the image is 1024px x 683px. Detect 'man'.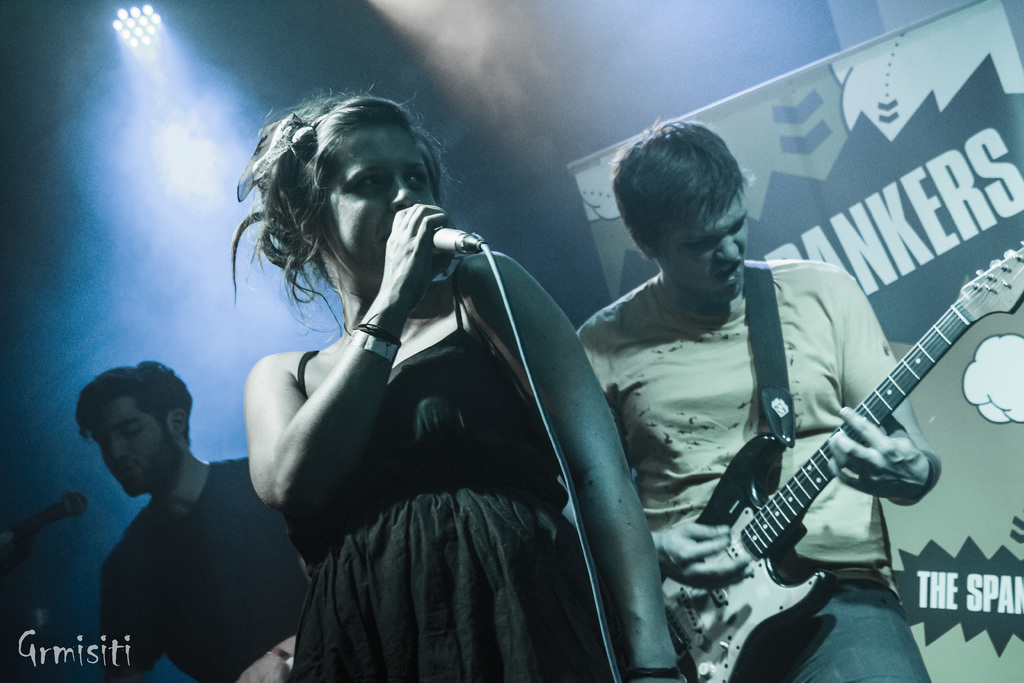
Detection: Rect(575, 119, 944, 679).
